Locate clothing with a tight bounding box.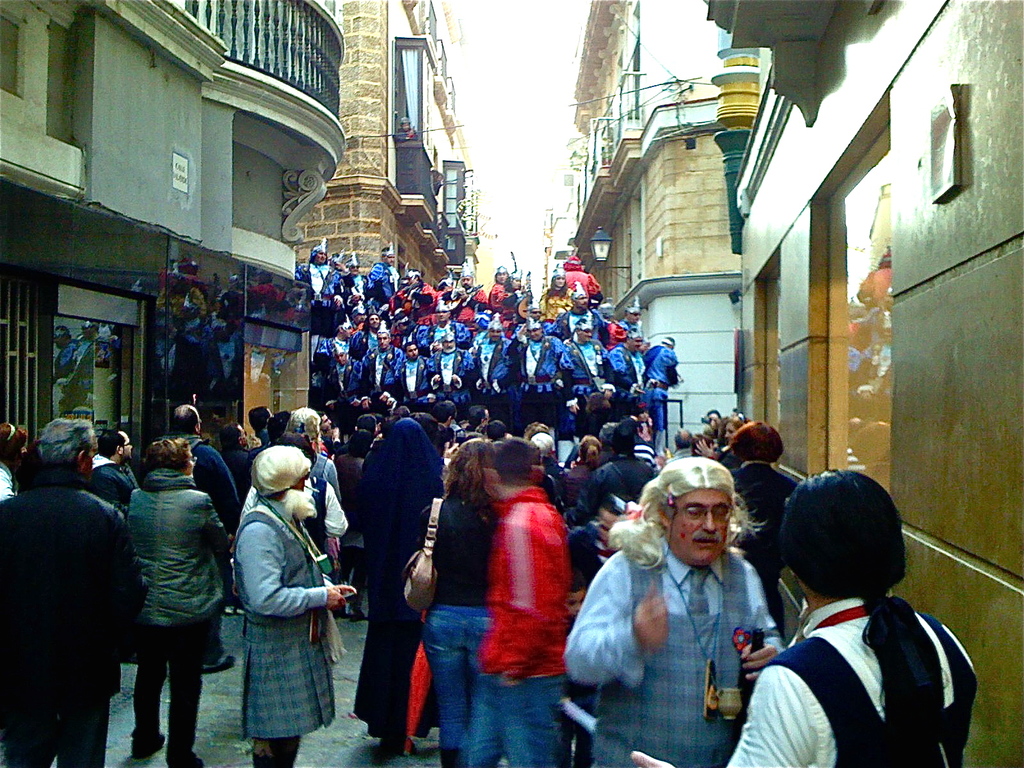
(x1=317, y1=335, x2=358, y2=367).
